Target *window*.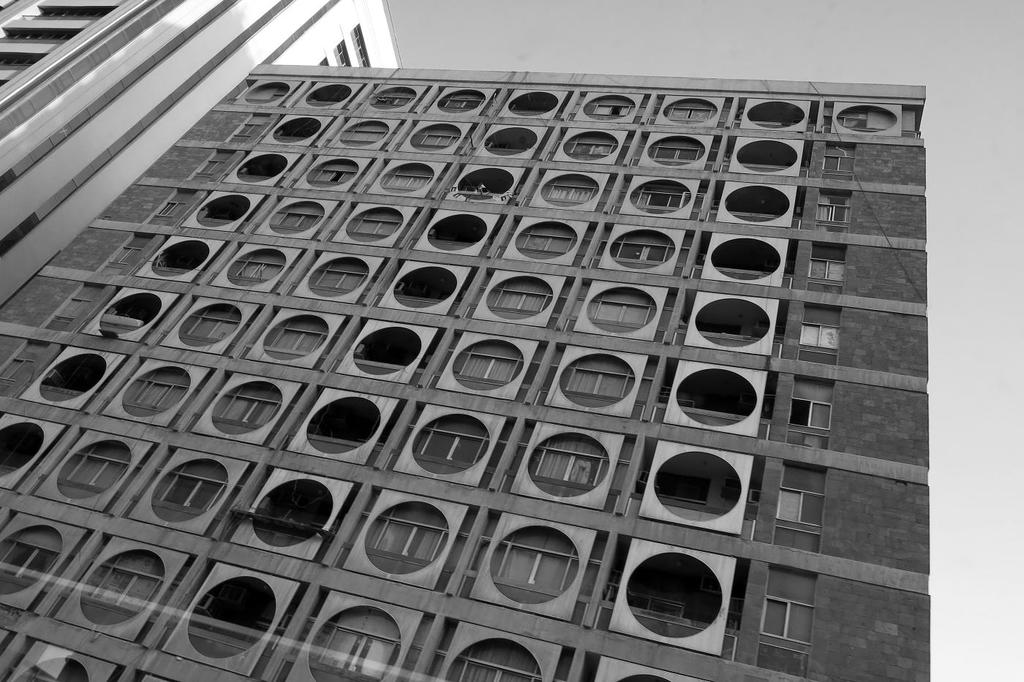
Target region: rect(63, 453, 127, 491).
